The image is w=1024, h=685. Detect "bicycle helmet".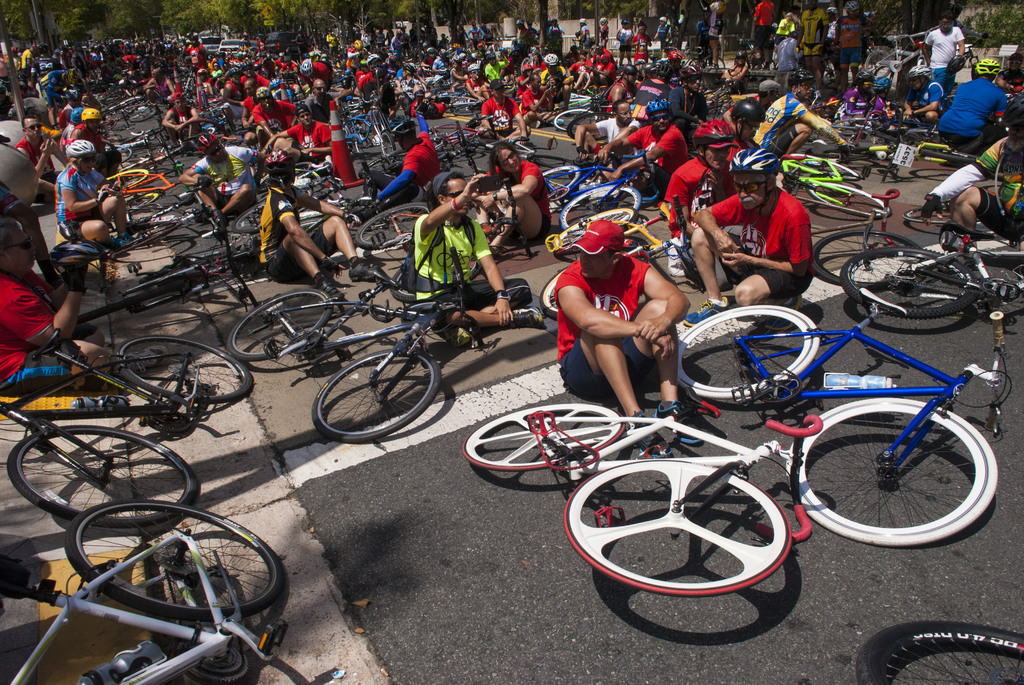
Detection: <box>264,146,296,182</box>.
